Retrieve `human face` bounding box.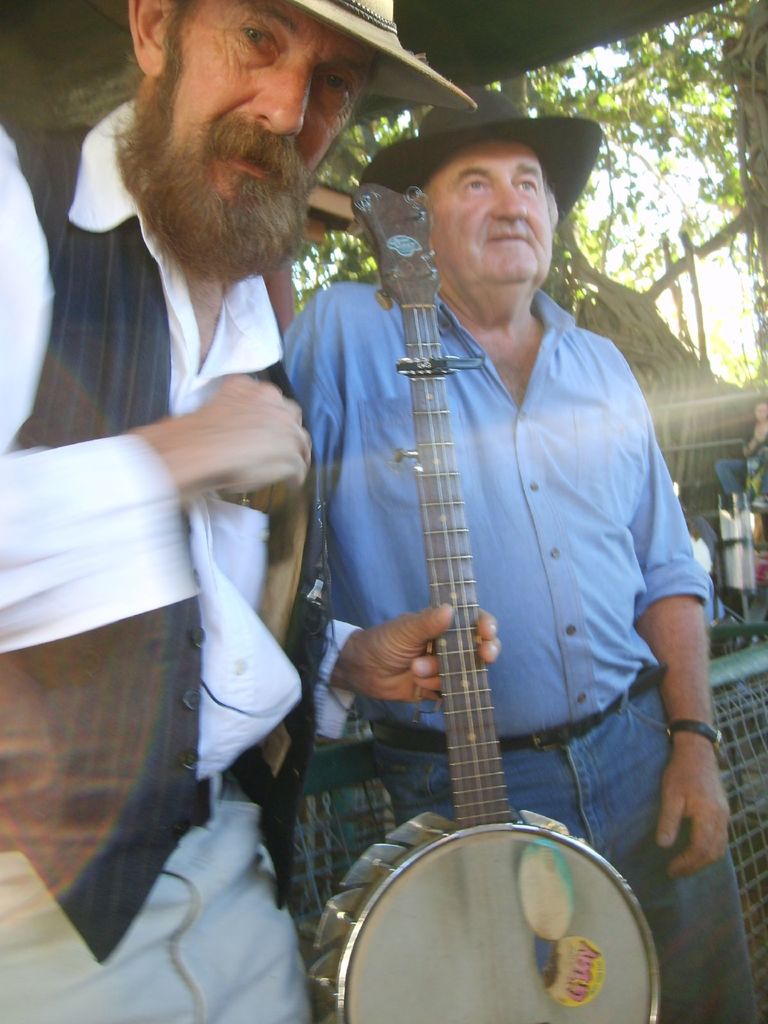
Bounding box: x1=417 y1=127 x2=561 y2=292.
